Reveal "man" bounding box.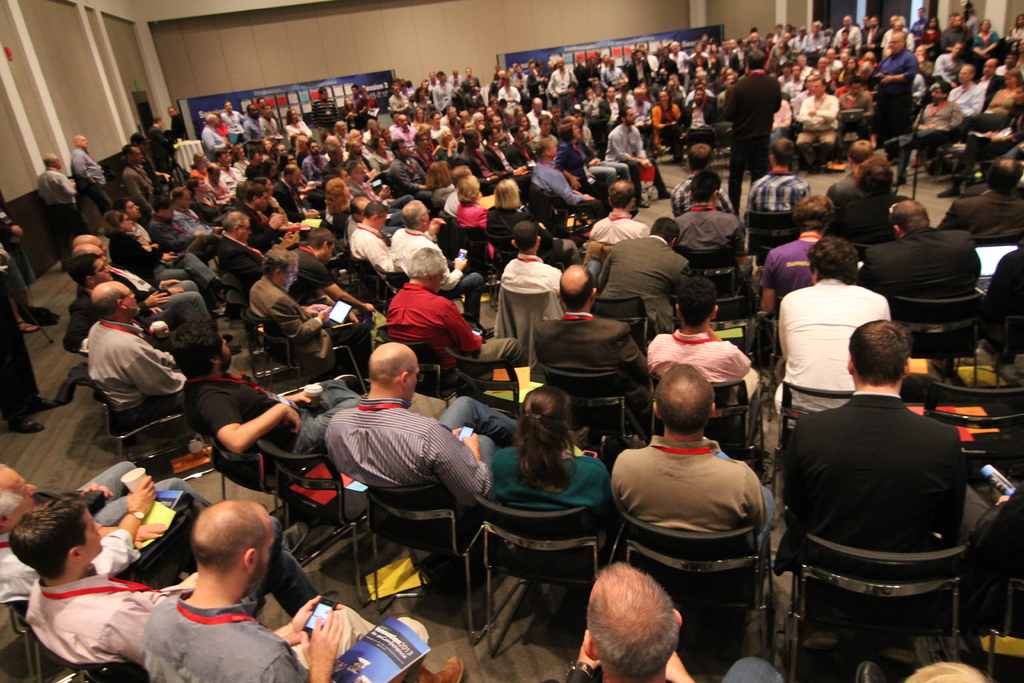
Revealed: select_region(0, 267, 67, 432).
